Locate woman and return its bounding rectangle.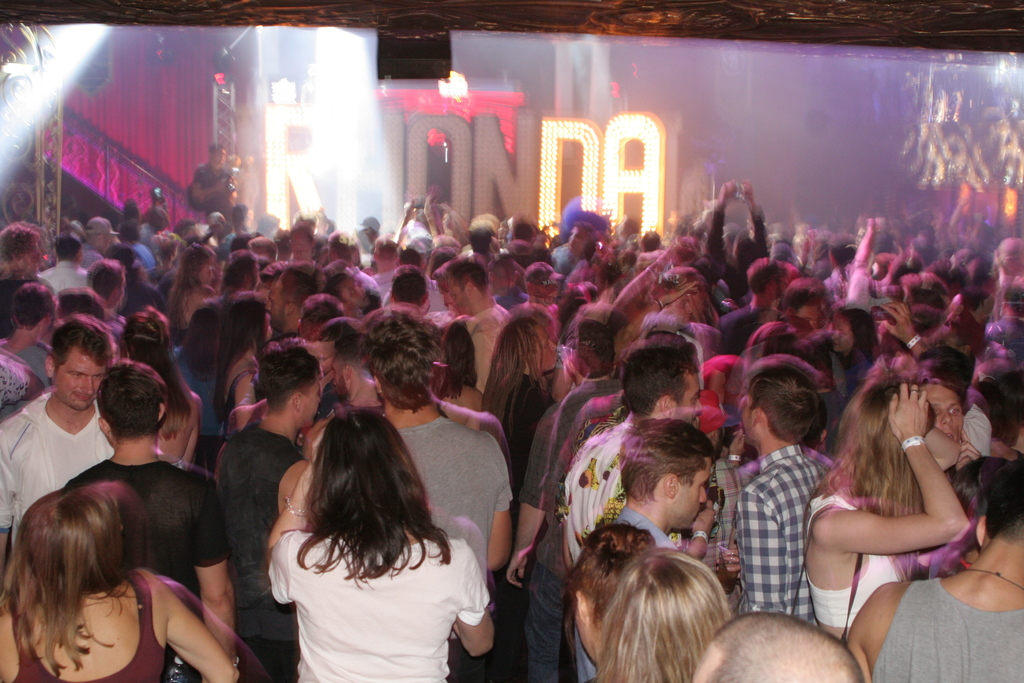
box(161, 239, 223, 340).
